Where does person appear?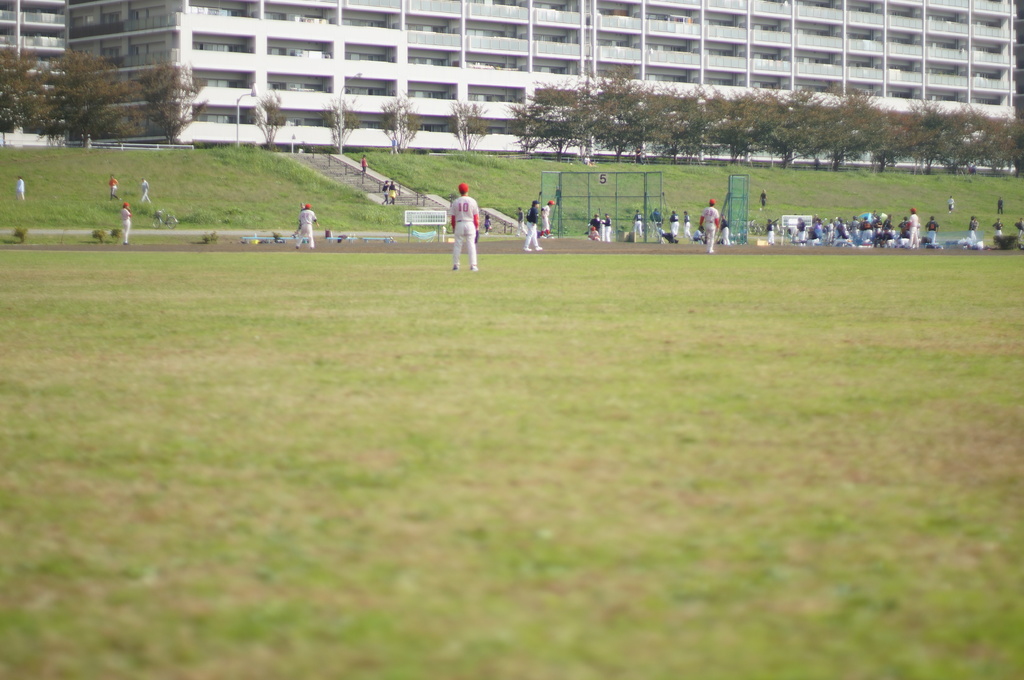
Appears at bbox(120, 200, 136, 243).
